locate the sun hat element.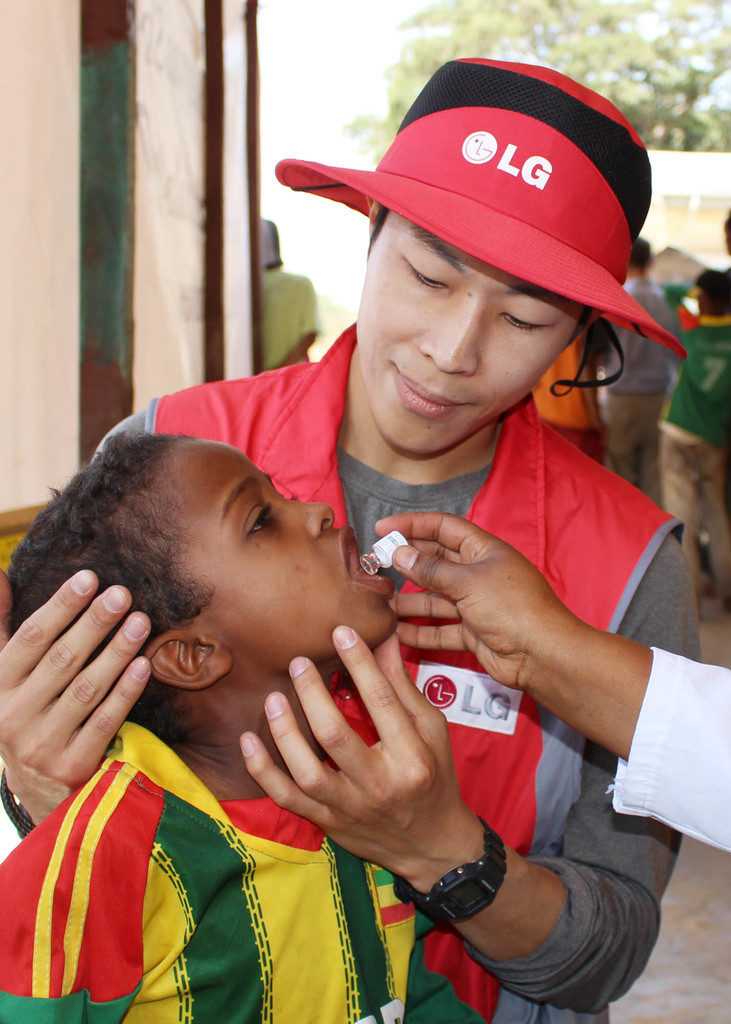
Element bbox: x1=260 y1=219 x2=281 y2=268.
